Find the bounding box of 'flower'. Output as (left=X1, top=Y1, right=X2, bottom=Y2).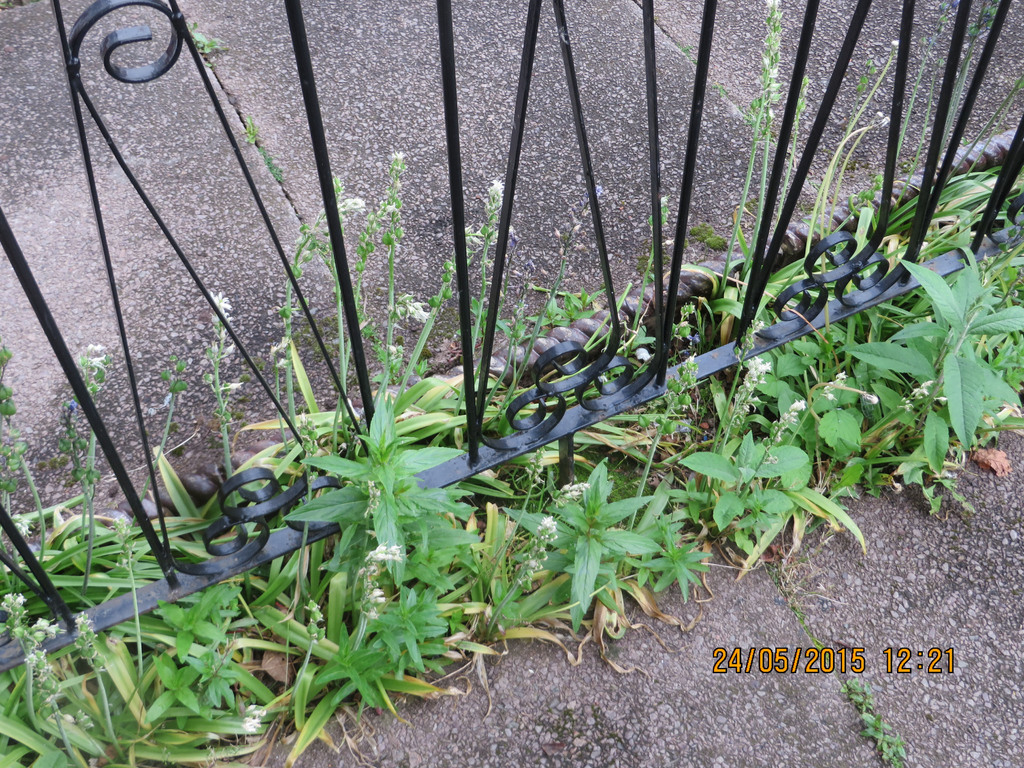
(left=485, top=175, right=502, bottom=199).
